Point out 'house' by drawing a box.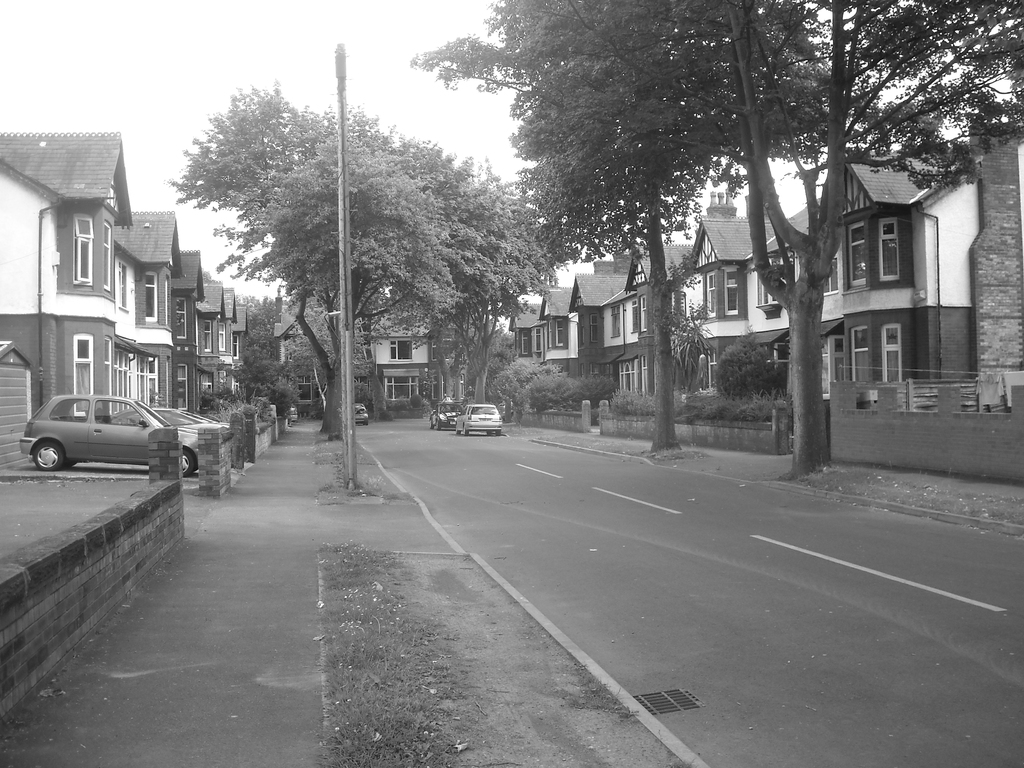
left=108, top=237, right=143, bottom=416.
